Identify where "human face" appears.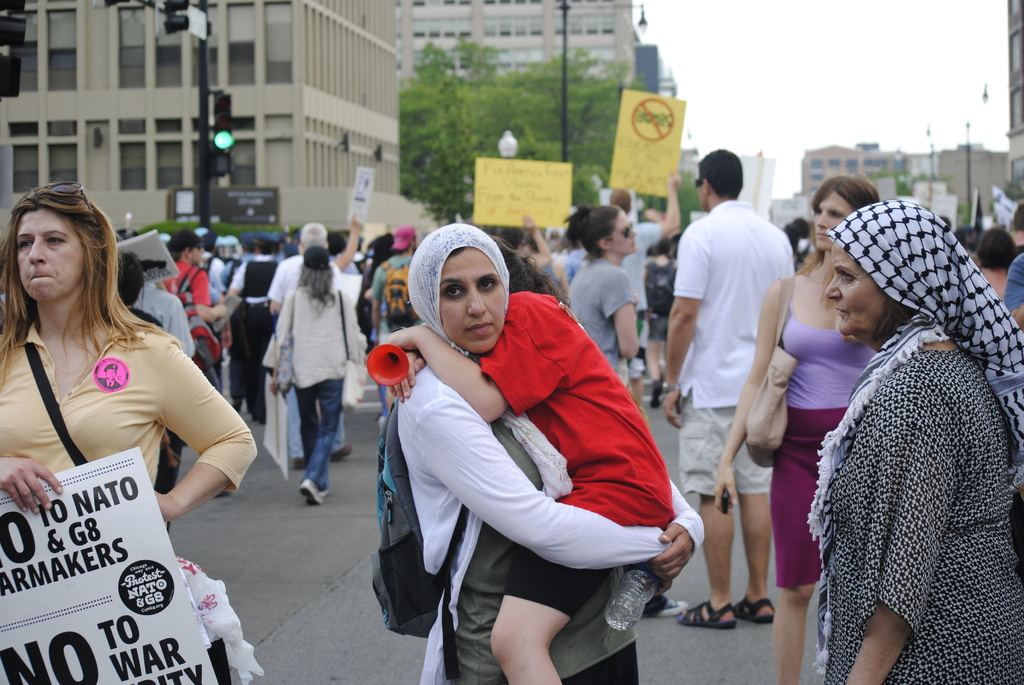
Appears at <region>817, 191, 858, 250</region>.
